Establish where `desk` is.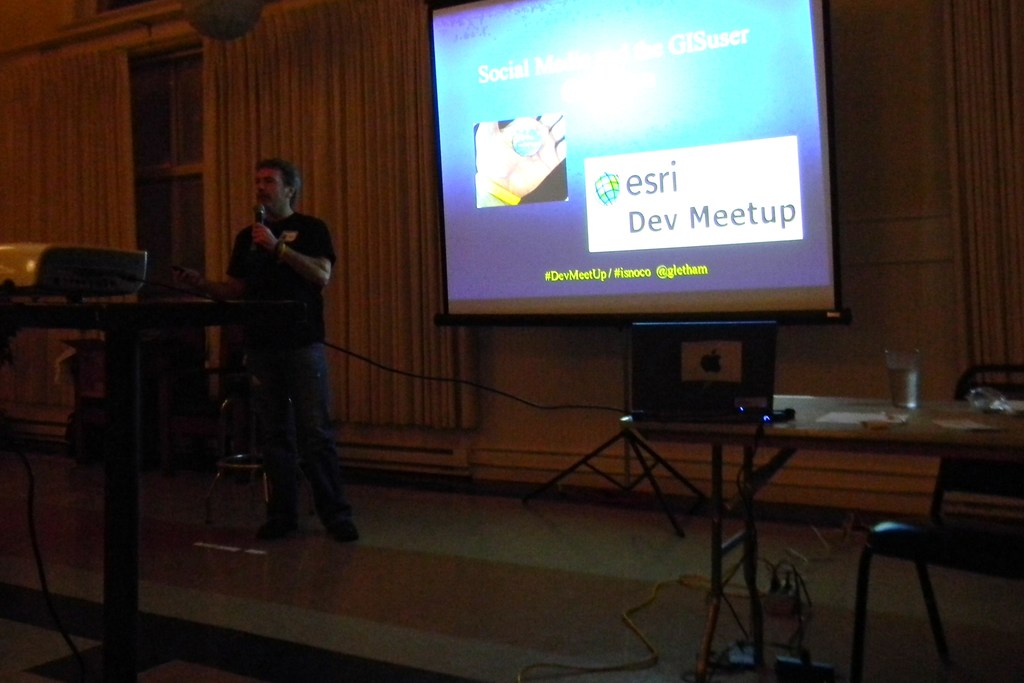
Established at <box>593,350,1012,658</box>.
